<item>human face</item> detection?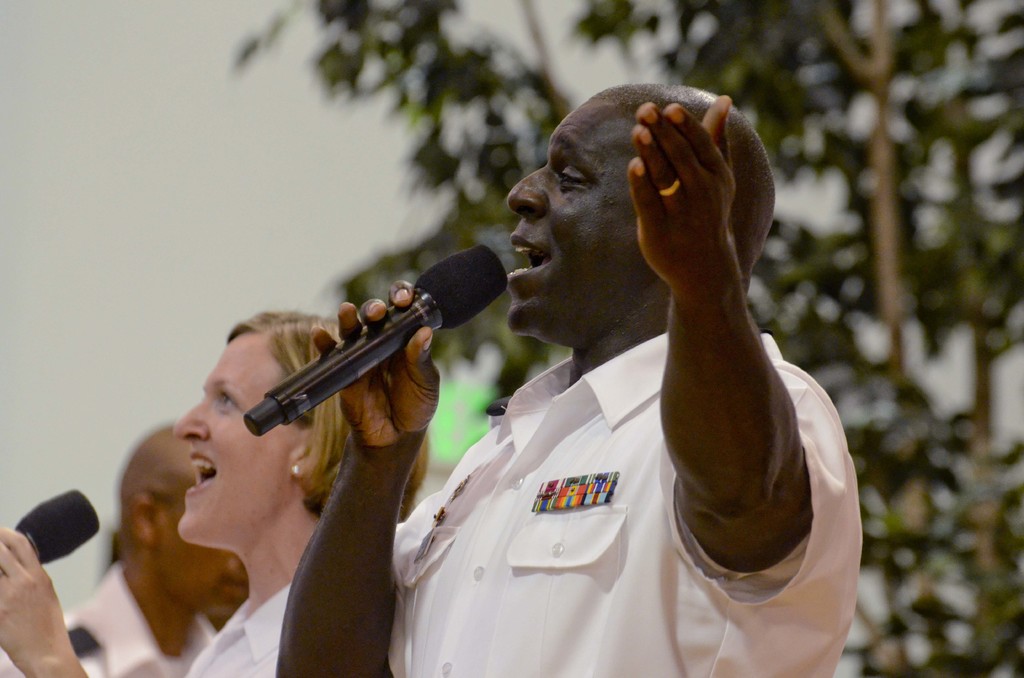
box=[147, 453, 250, 625]
